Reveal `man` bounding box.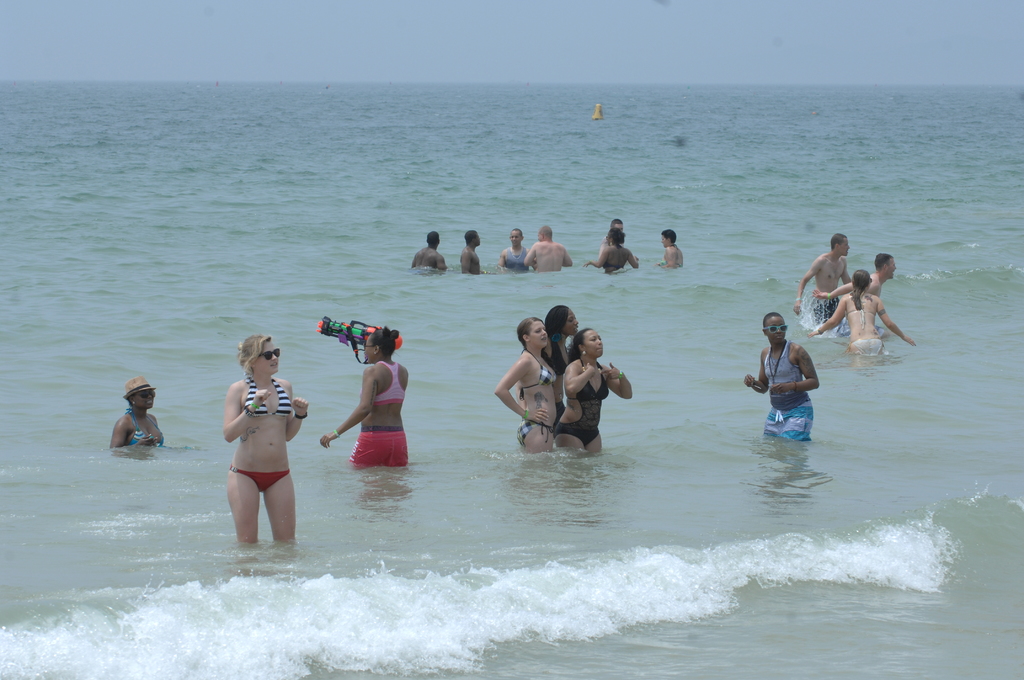
Revealed: bbox=(456, 227, 484, 274).
